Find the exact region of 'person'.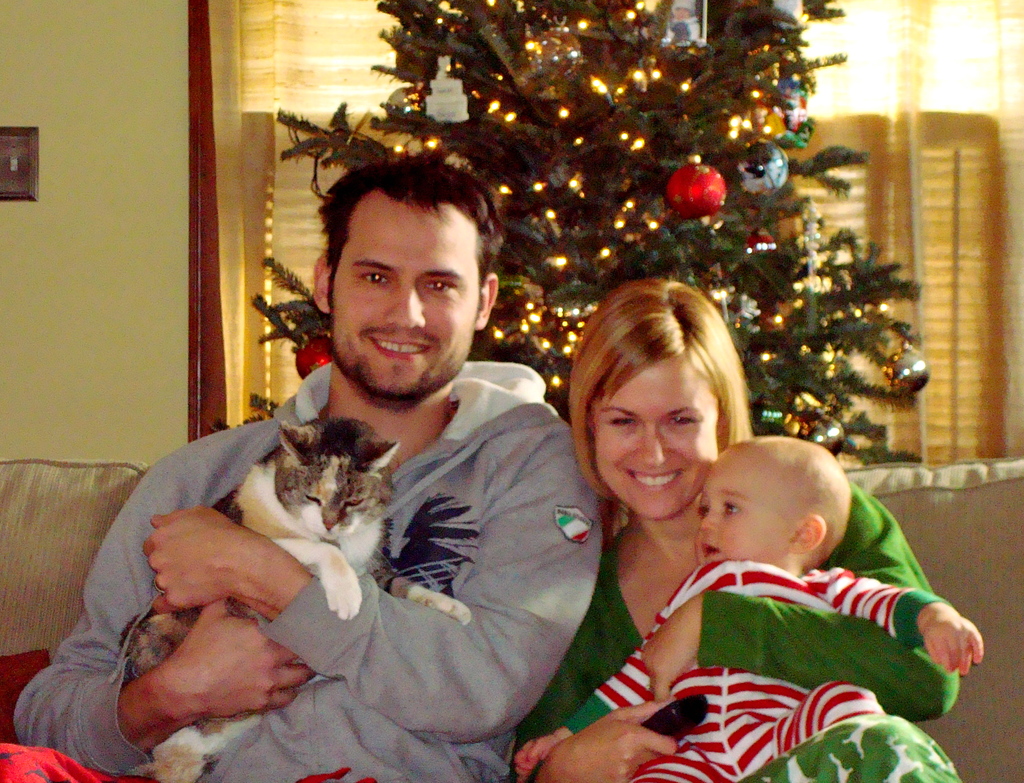
Exact region: 0 146 602 782.
